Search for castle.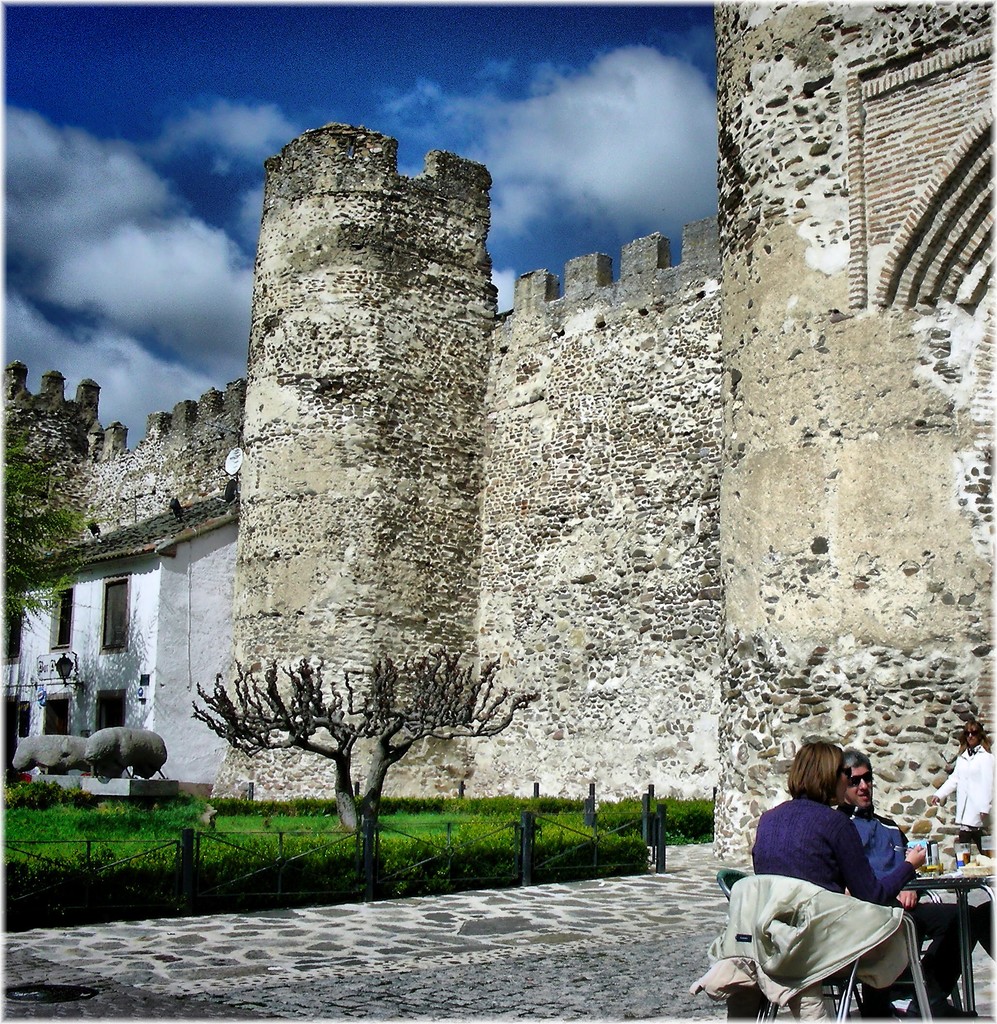
Found at left=0, top=0, right=996, bottom=874.
